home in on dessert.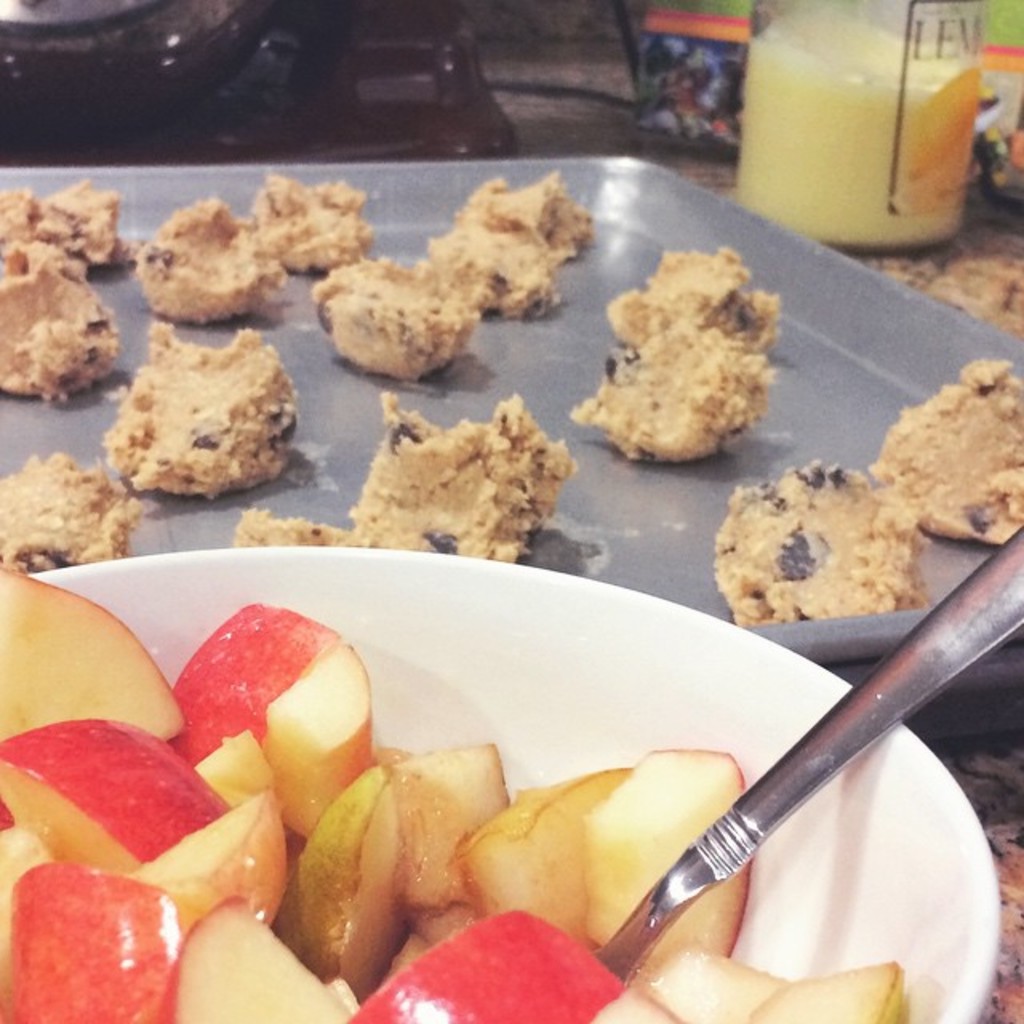
Homed in at Rect(434, 214, 565, 309).
